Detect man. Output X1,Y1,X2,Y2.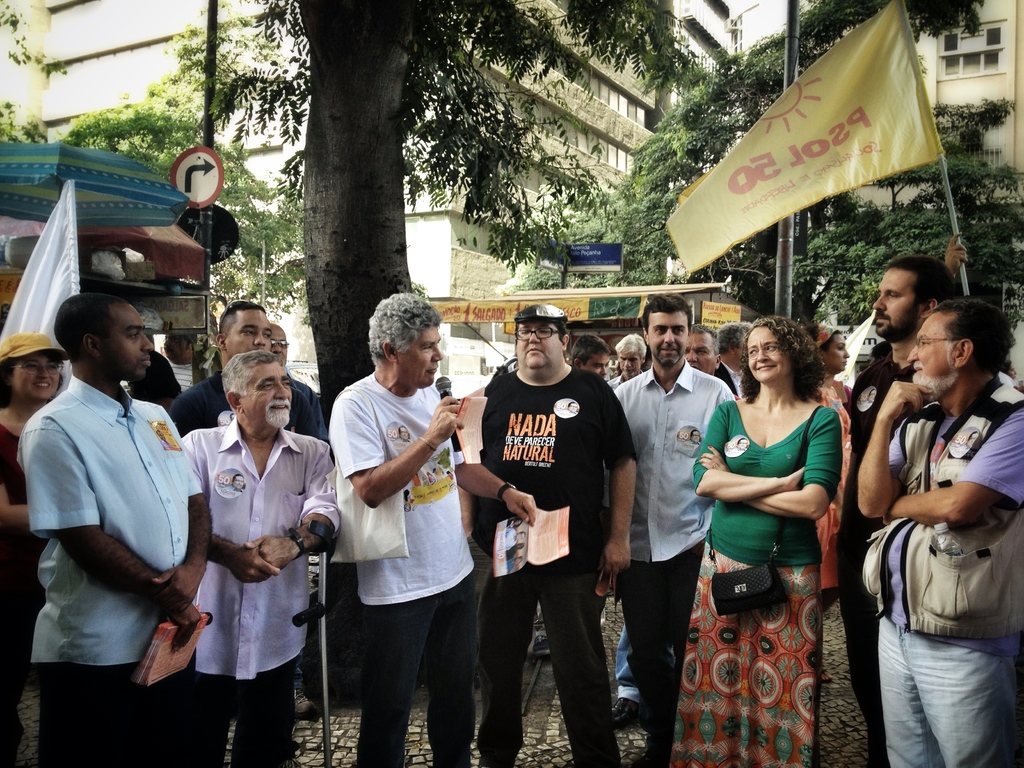
854,295,1023,767.
